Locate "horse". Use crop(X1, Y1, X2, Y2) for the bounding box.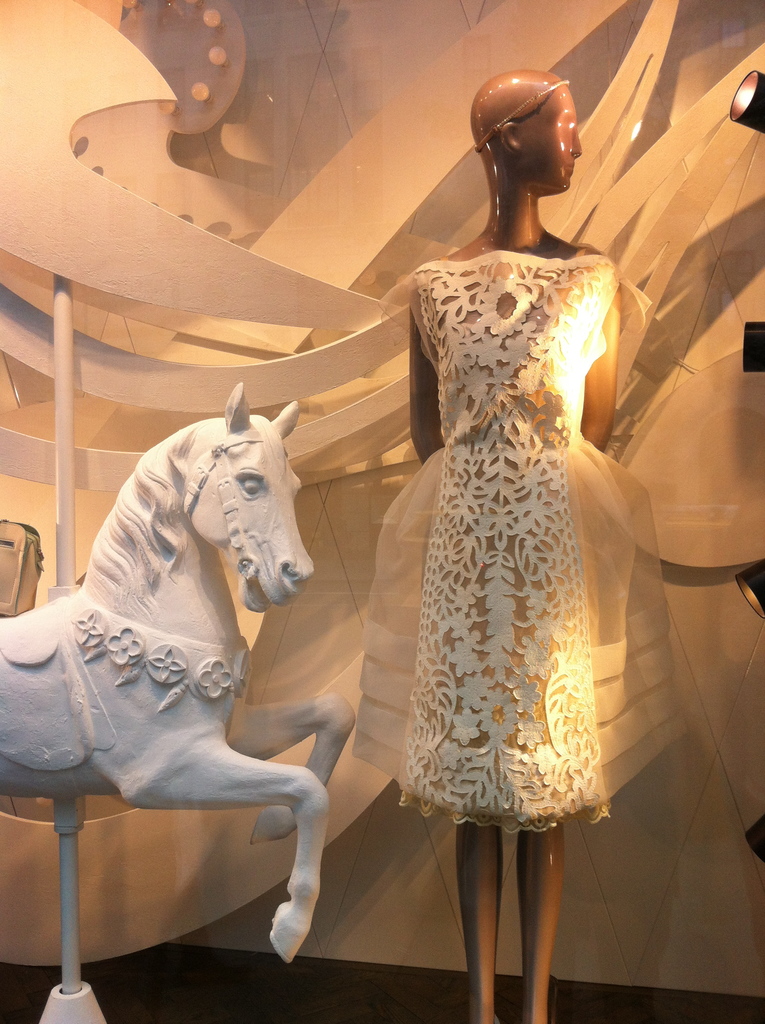
crop(0, 378, 357, 964).
